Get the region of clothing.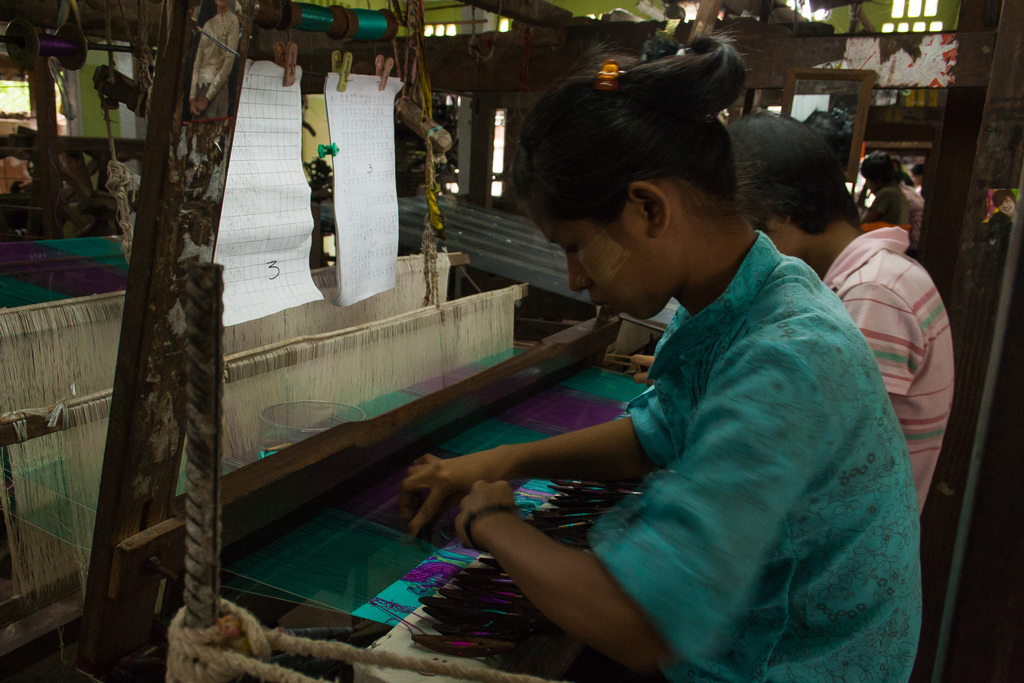
pyautogui.locateOnScreen(825, 230, 959, 511).
